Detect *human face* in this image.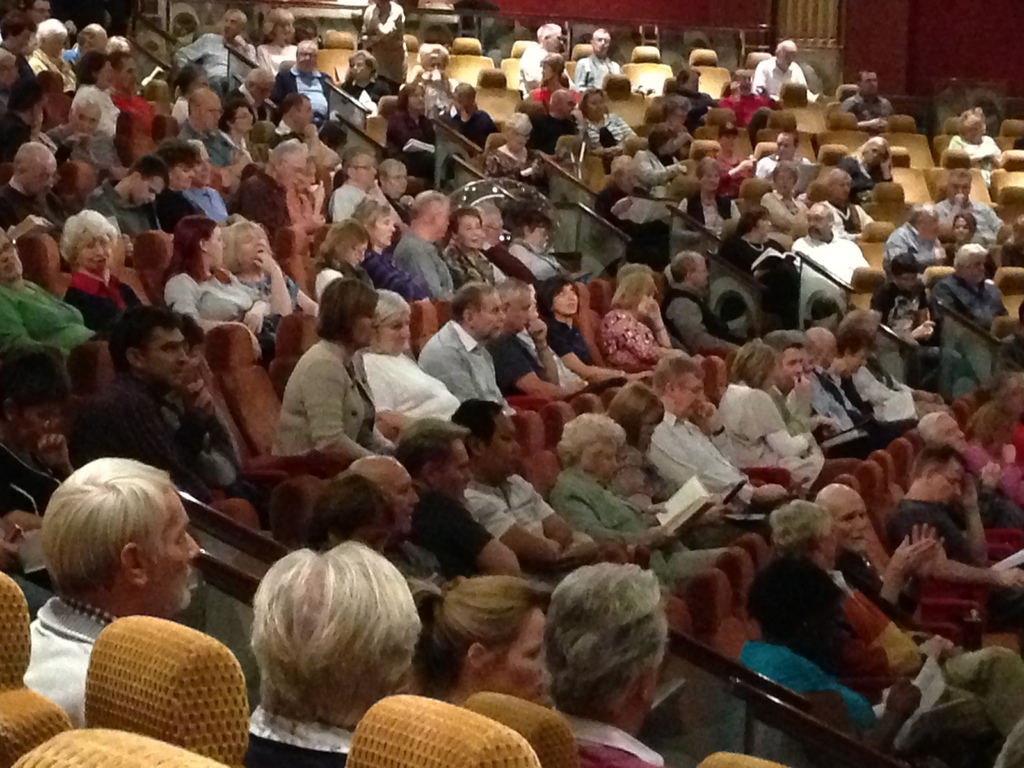
Detection: l=358, t=156, r=378, b=184.
